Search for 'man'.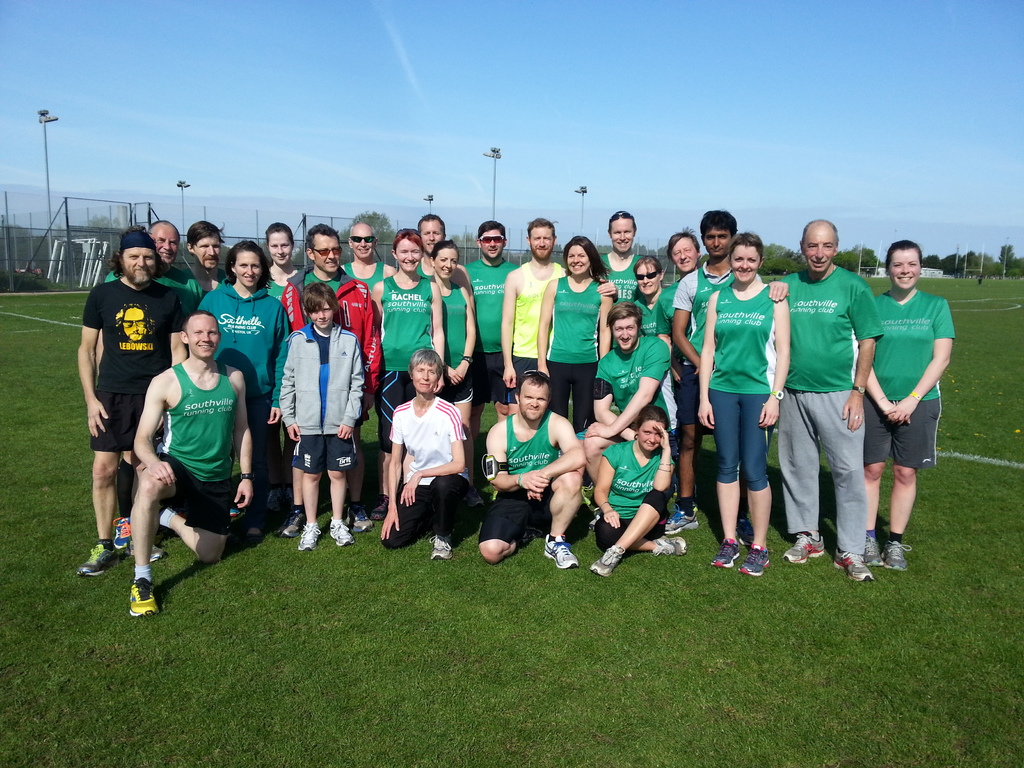
Found at 602, 212, 653, 299.
